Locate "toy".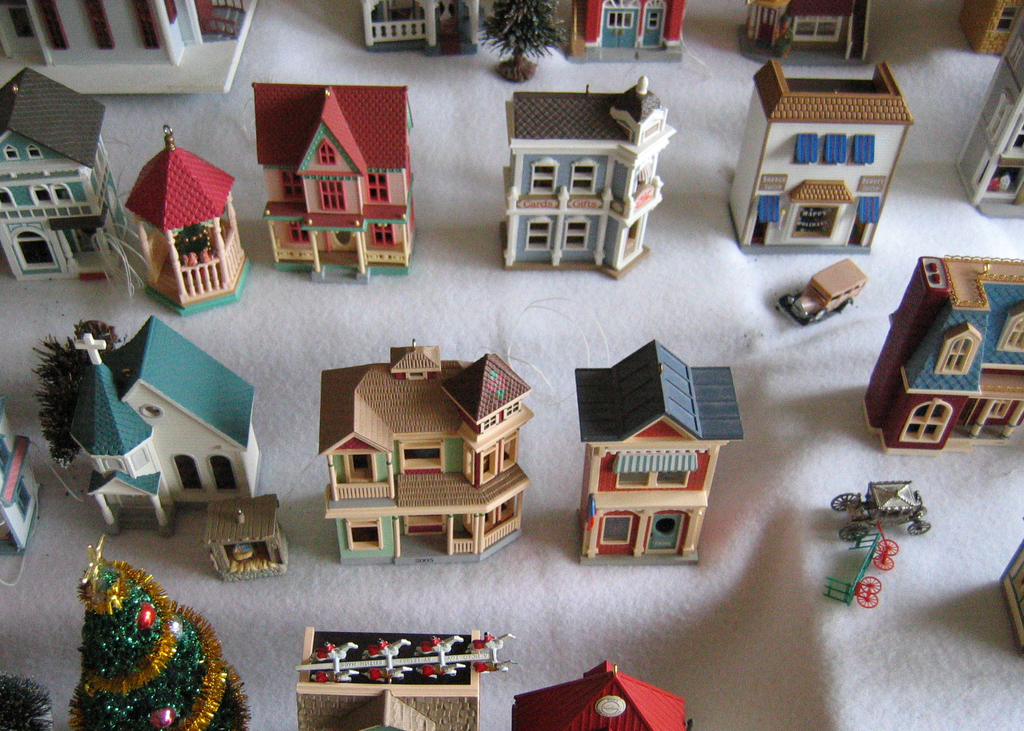
Bounding box: detection(500, 76, 676, 281).
